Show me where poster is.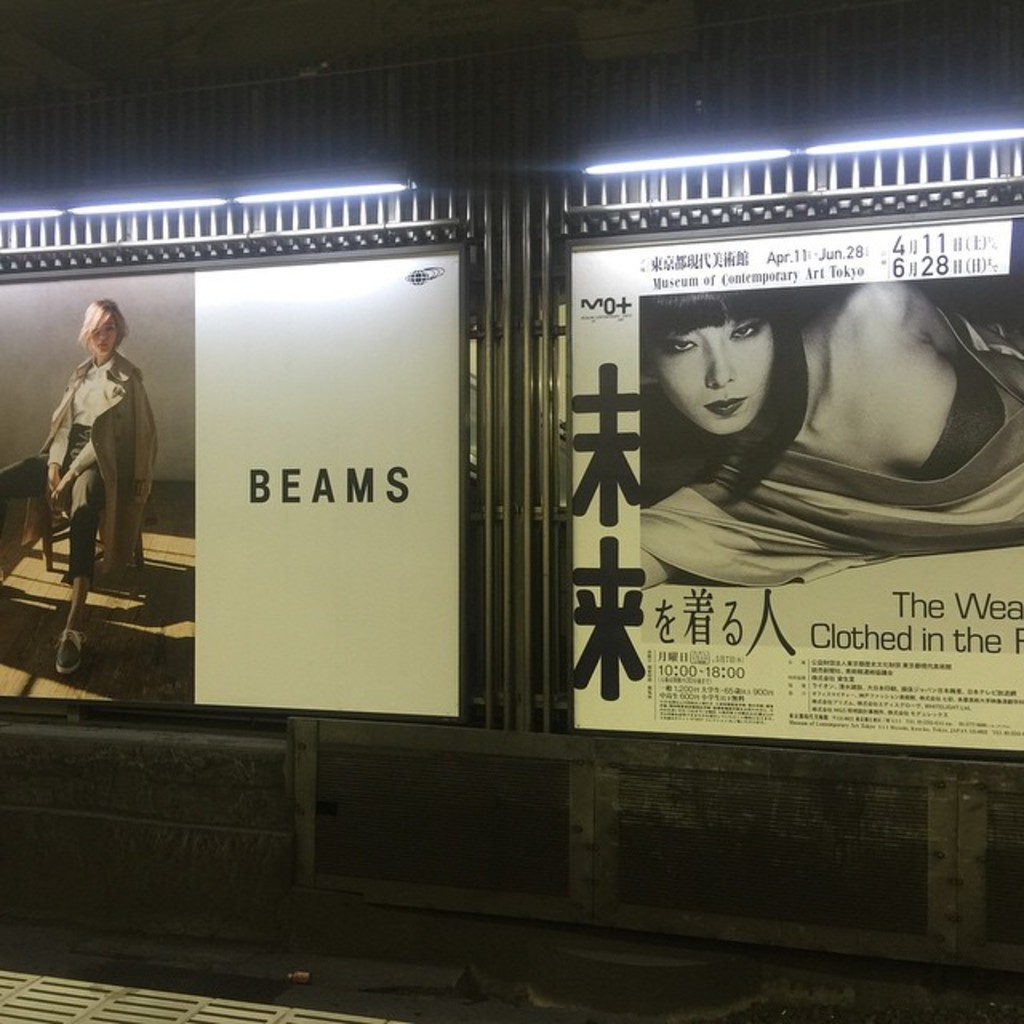
poster is at rect(571, 218, 1022, 760).
